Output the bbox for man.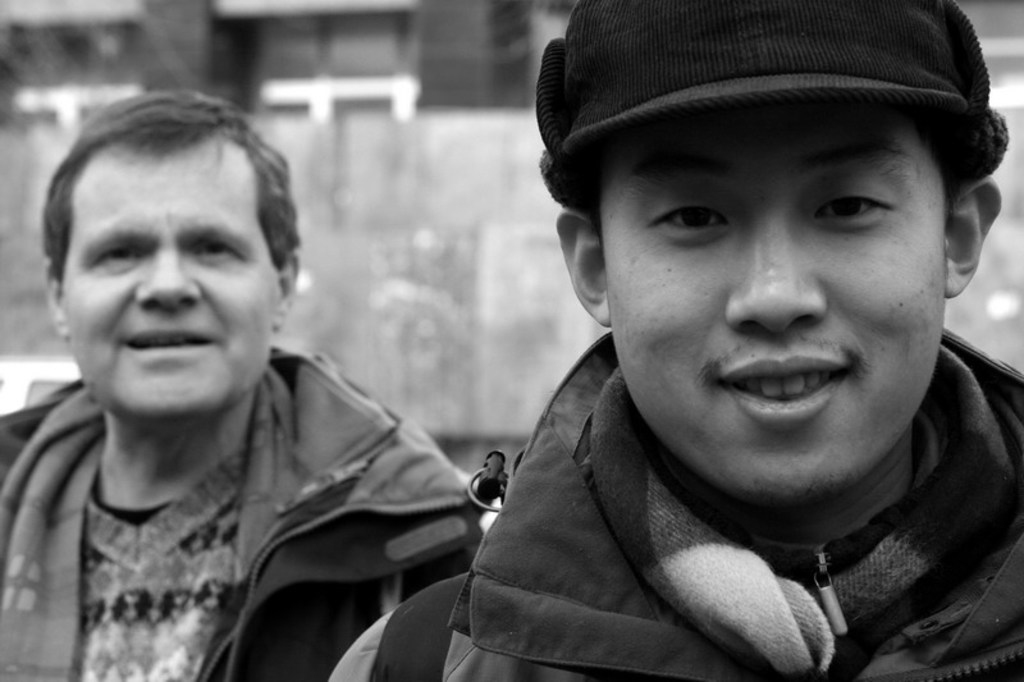
box=[0, 84, 500, 681].
